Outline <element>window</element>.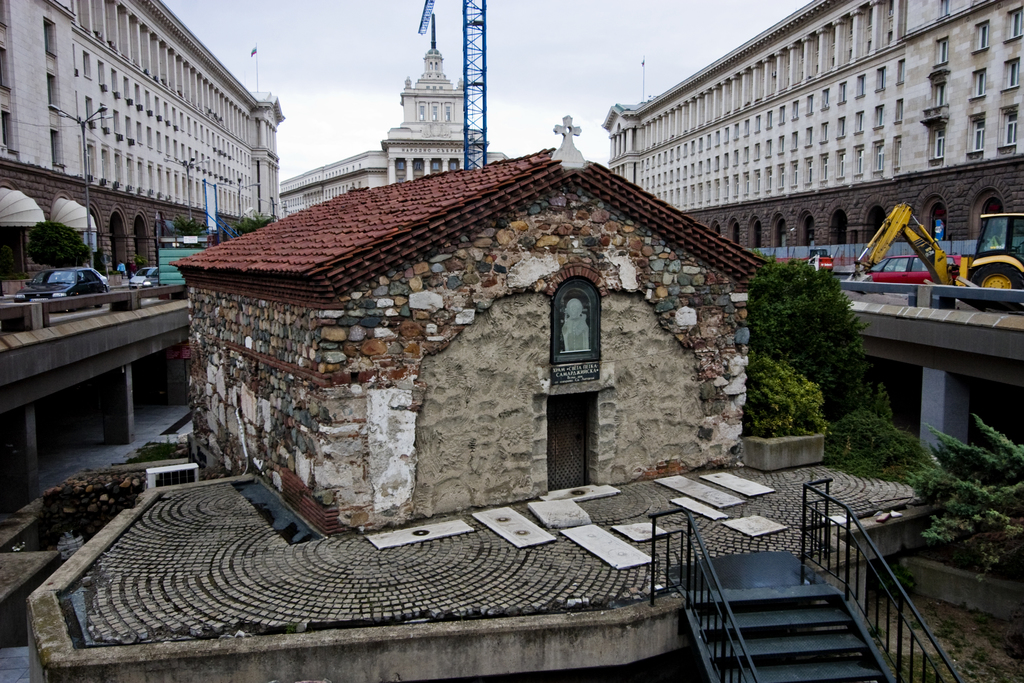
Outline: (left=872, top=104, right=884, bottom=131).
